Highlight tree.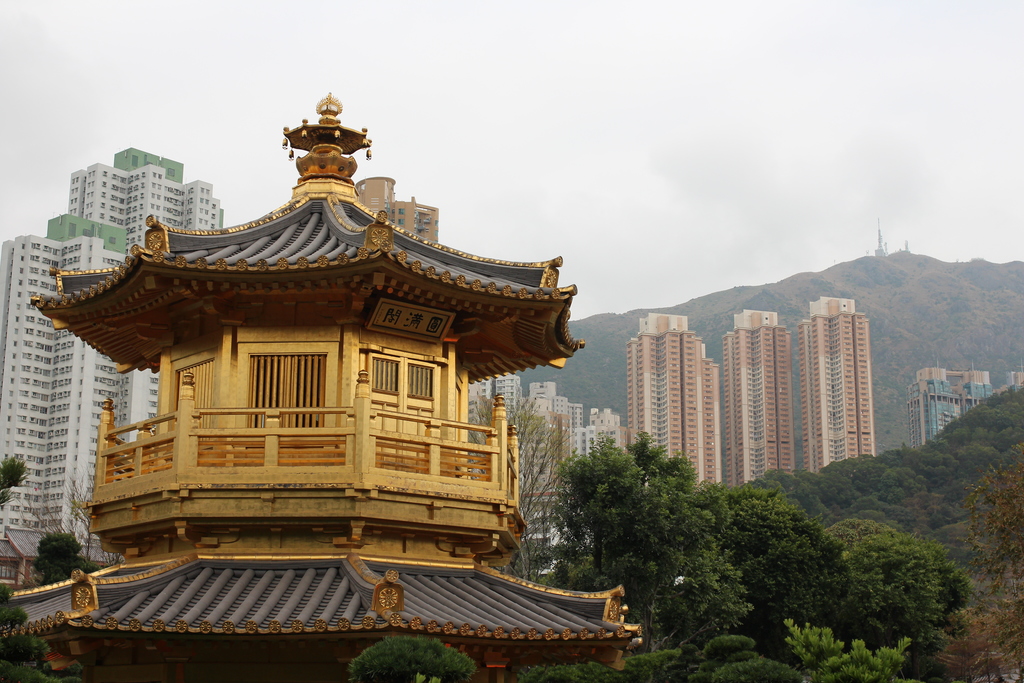
Highlighted region: pyautogui.locateOnScreen(565, 435, 645, 579).
